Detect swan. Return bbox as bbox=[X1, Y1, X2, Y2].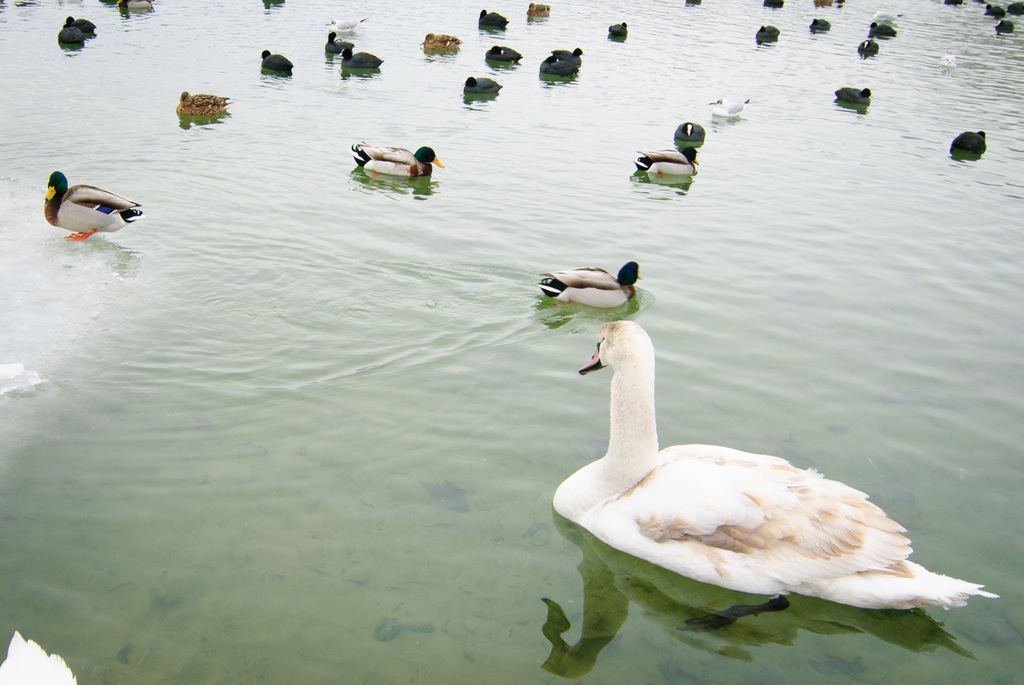
bbox=[0, 631, 83, 684].
